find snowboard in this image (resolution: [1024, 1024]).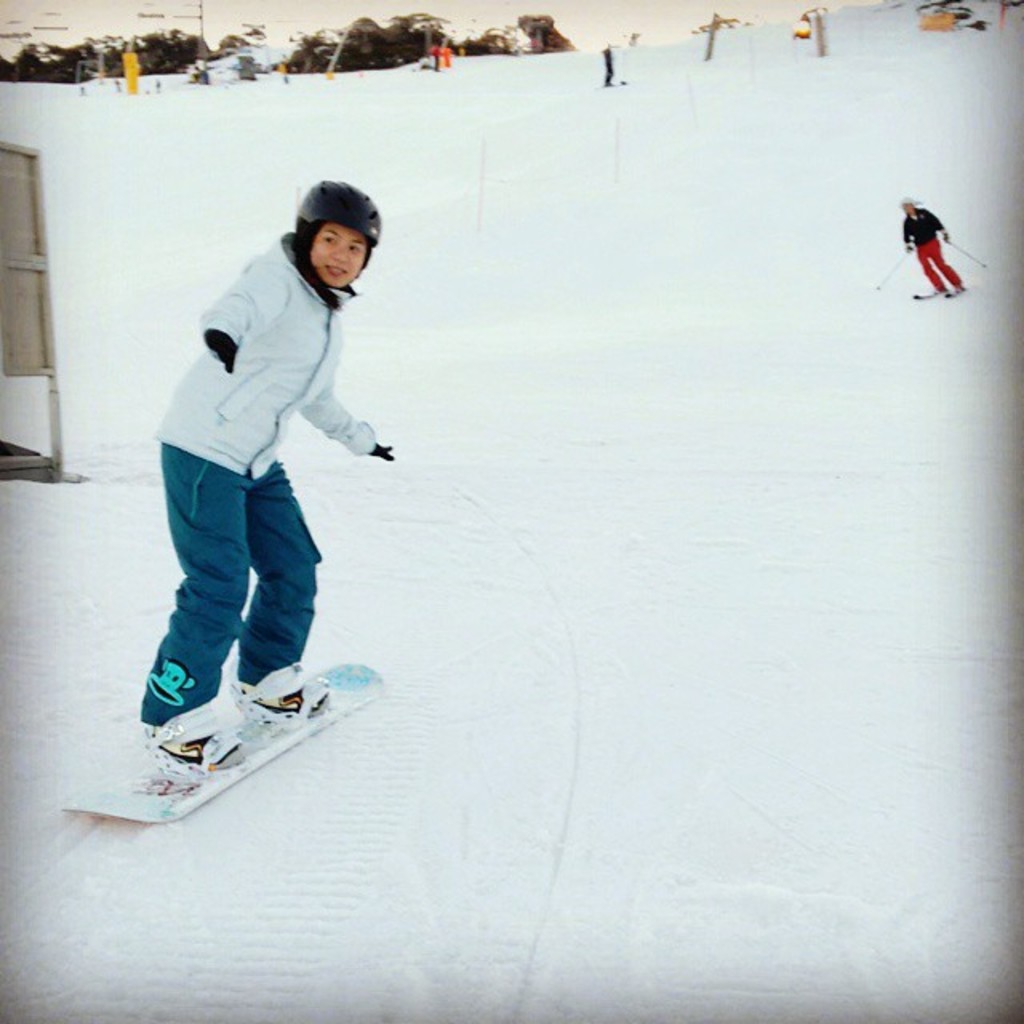
x1=59, y1=656, x2=386, y2=819.
